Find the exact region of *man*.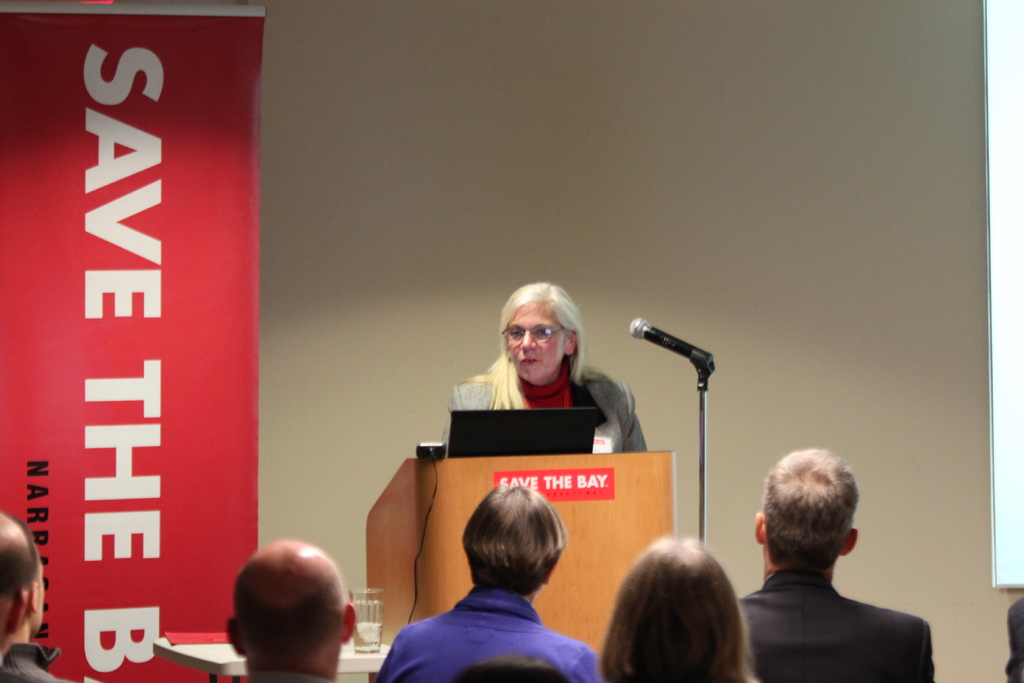
Exact region: {"left": 0, "top": 508, "right": 69, "bottom": 682}.
